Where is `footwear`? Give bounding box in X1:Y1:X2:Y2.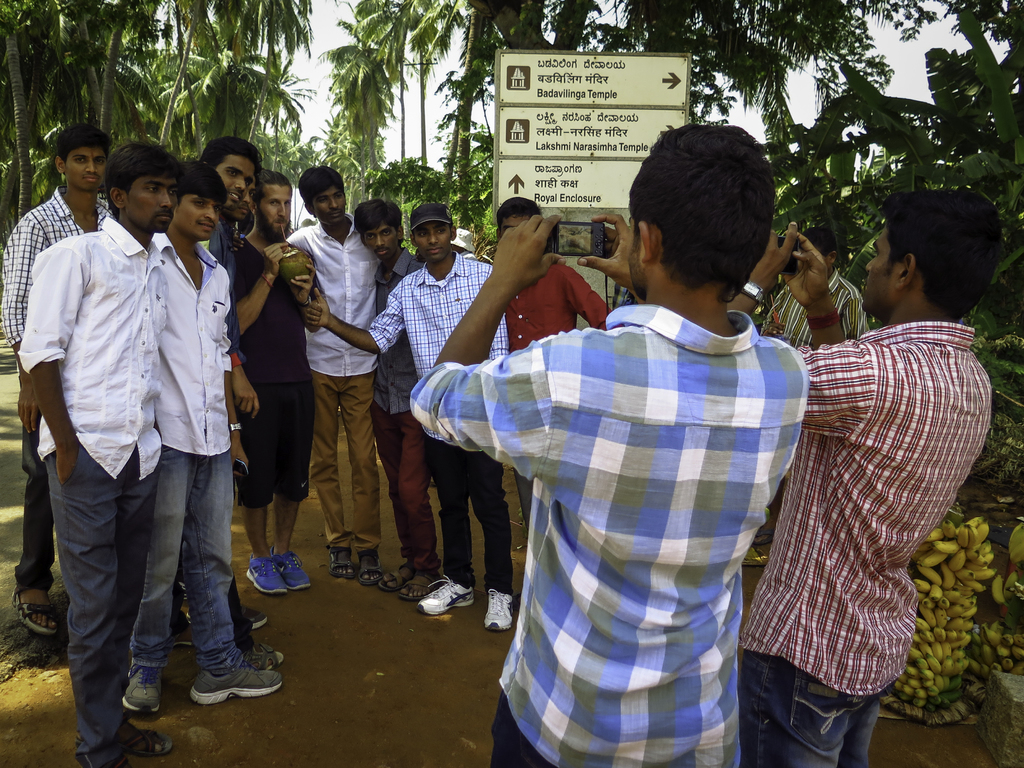
405:569:467:617.
